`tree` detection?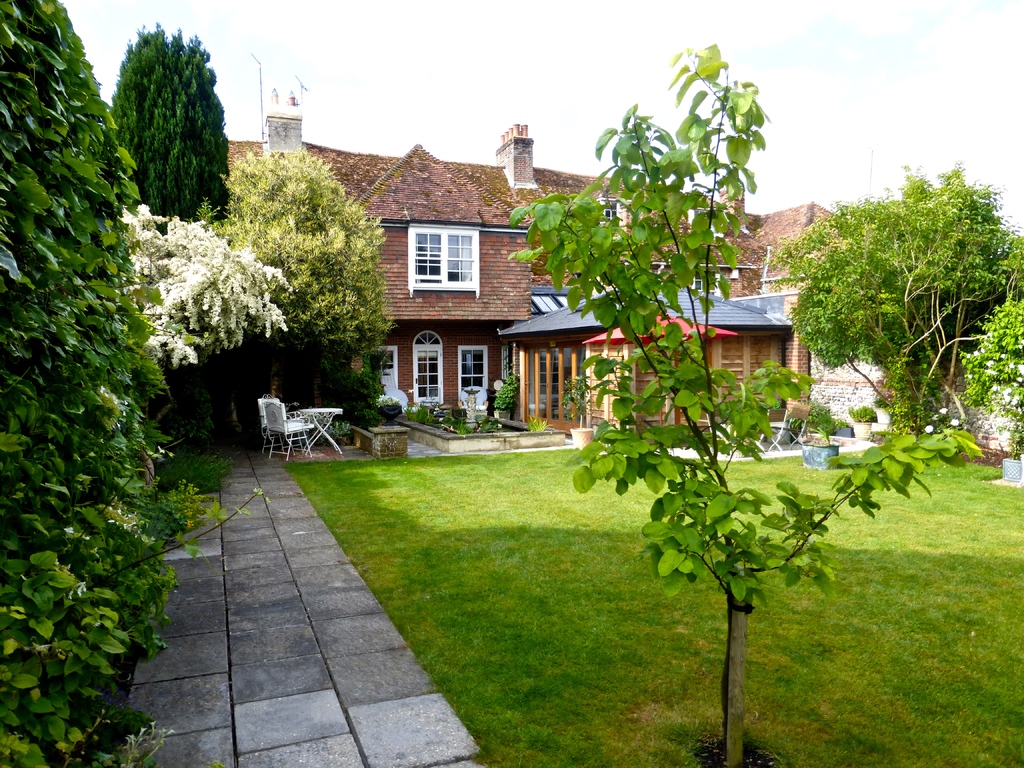
219/134/399/398
